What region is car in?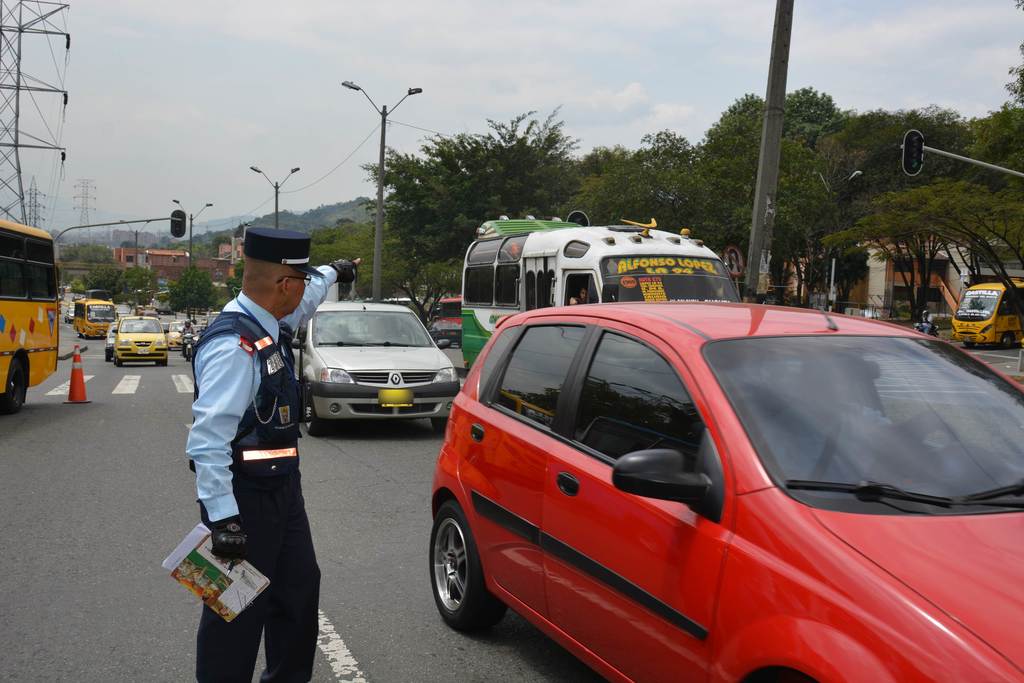
410/276/1007/673.
